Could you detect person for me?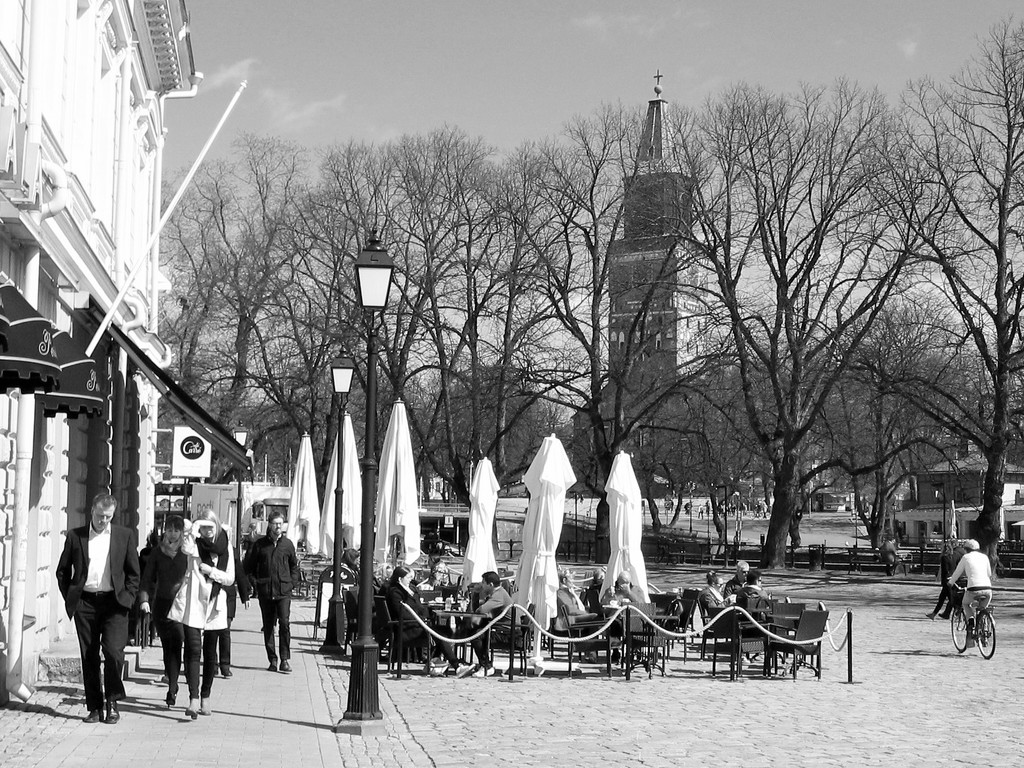
Detection result: BBox(458, 562, 527, 682).
